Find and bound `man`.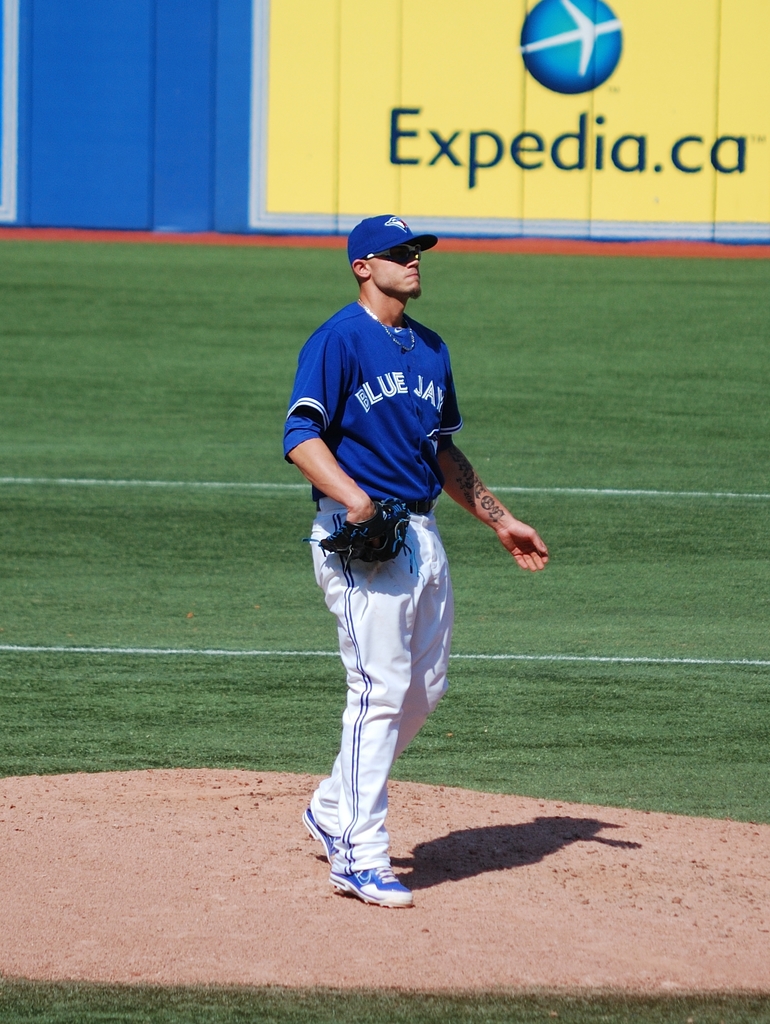
Bound: bbox(284, 214, 497, 870).
